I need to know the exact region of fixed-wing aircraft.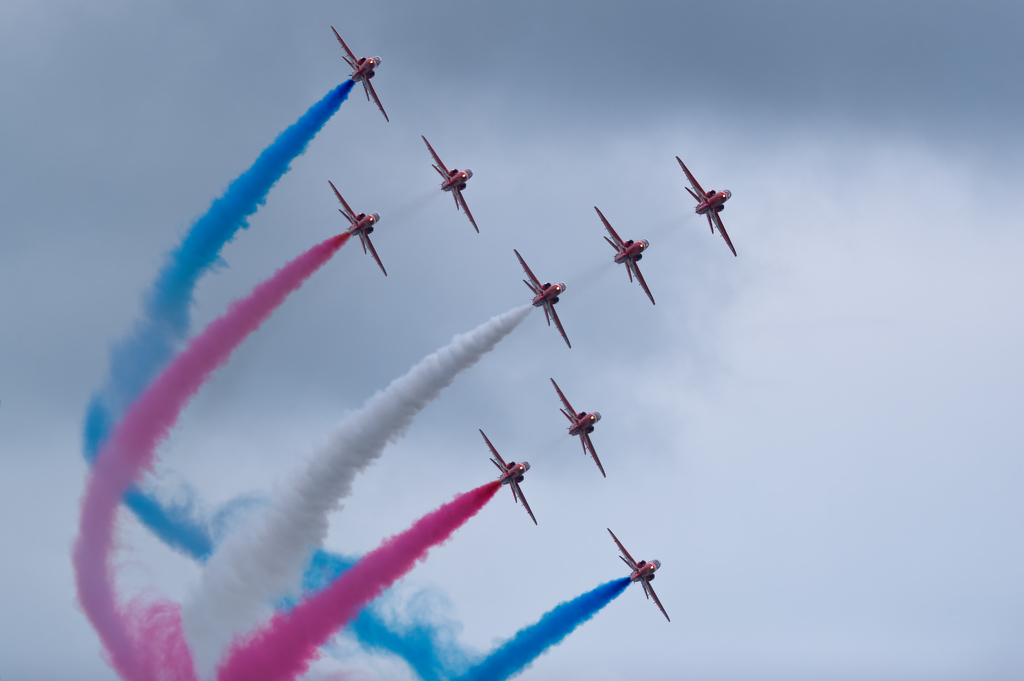
Region: 476/428/536/526.
